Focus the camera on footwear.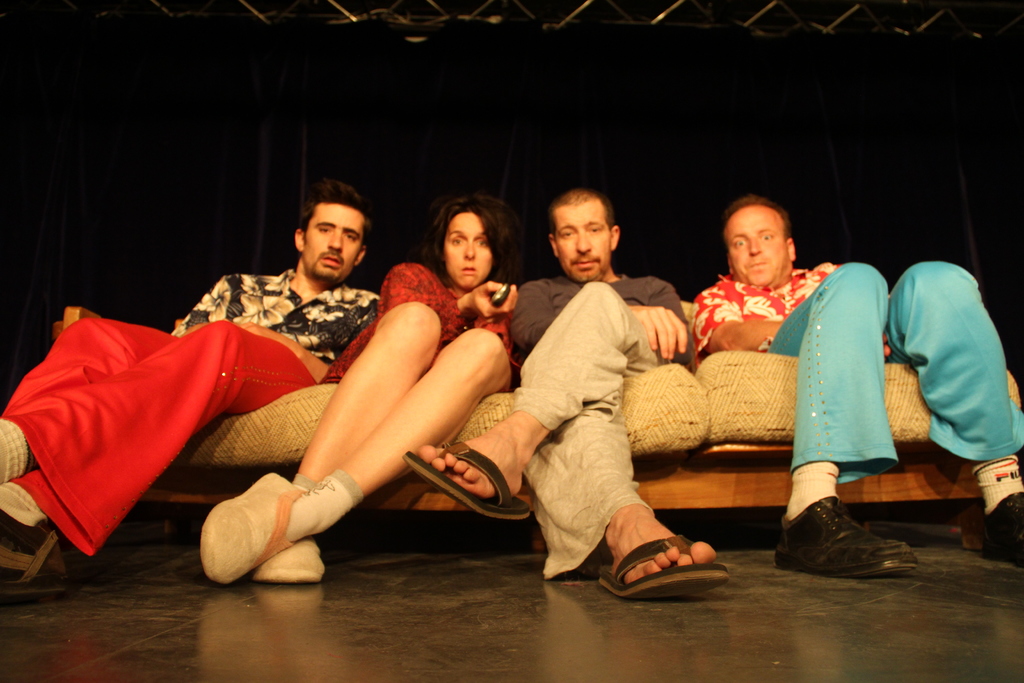
Focus region: (x1=979, y1=491, x2=1023, y2=563).
